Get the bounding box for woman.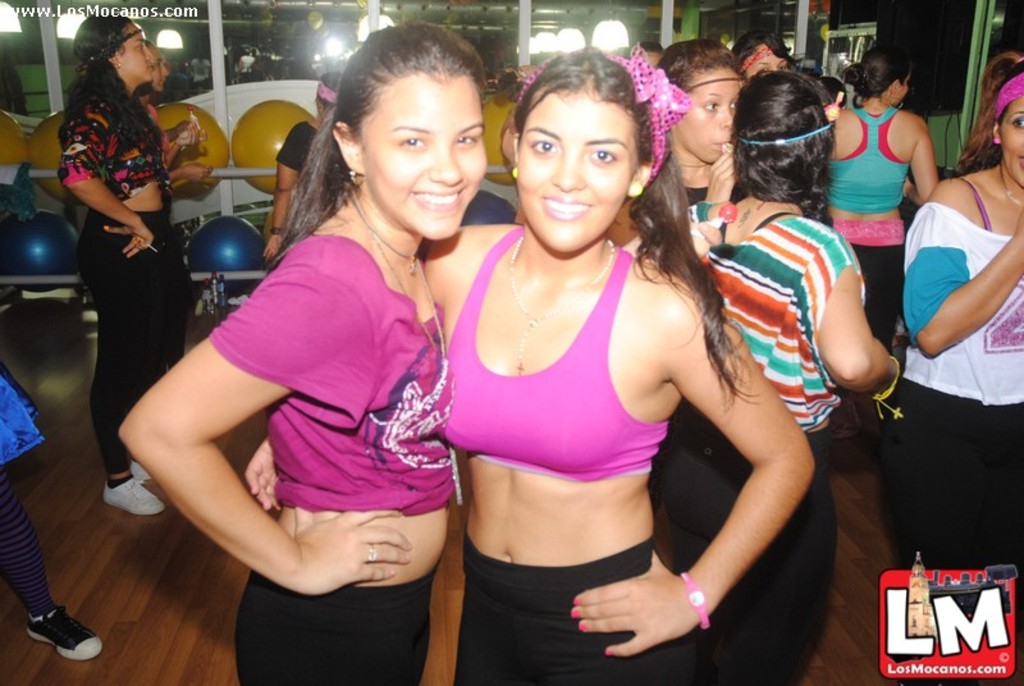
BBox(55, 4, 209, 532).
